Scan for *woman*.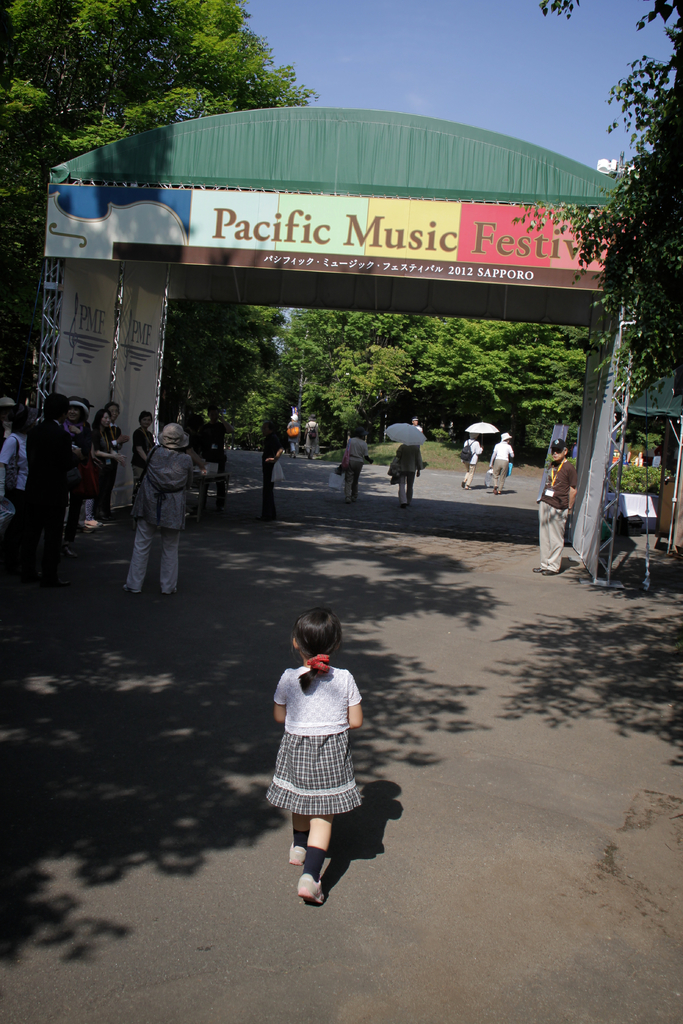
Scan result: crop(92, 409, 126, 528).
